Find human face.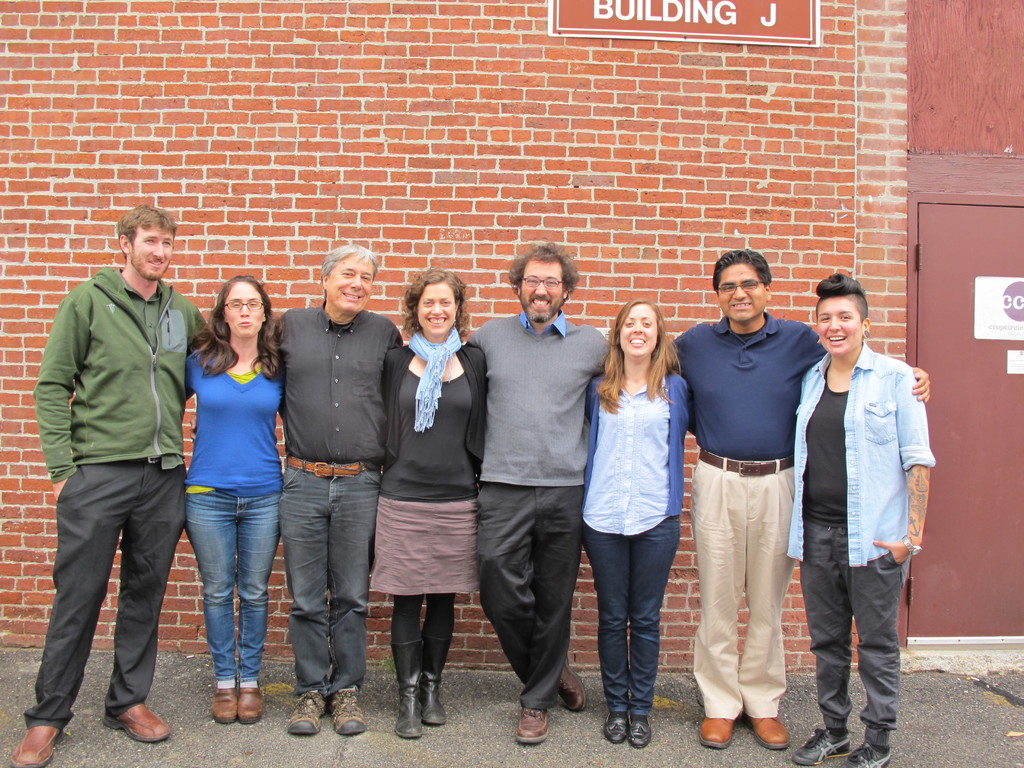
{"left": 626, "top": 311, "right": 650, "bottom": 351}.
